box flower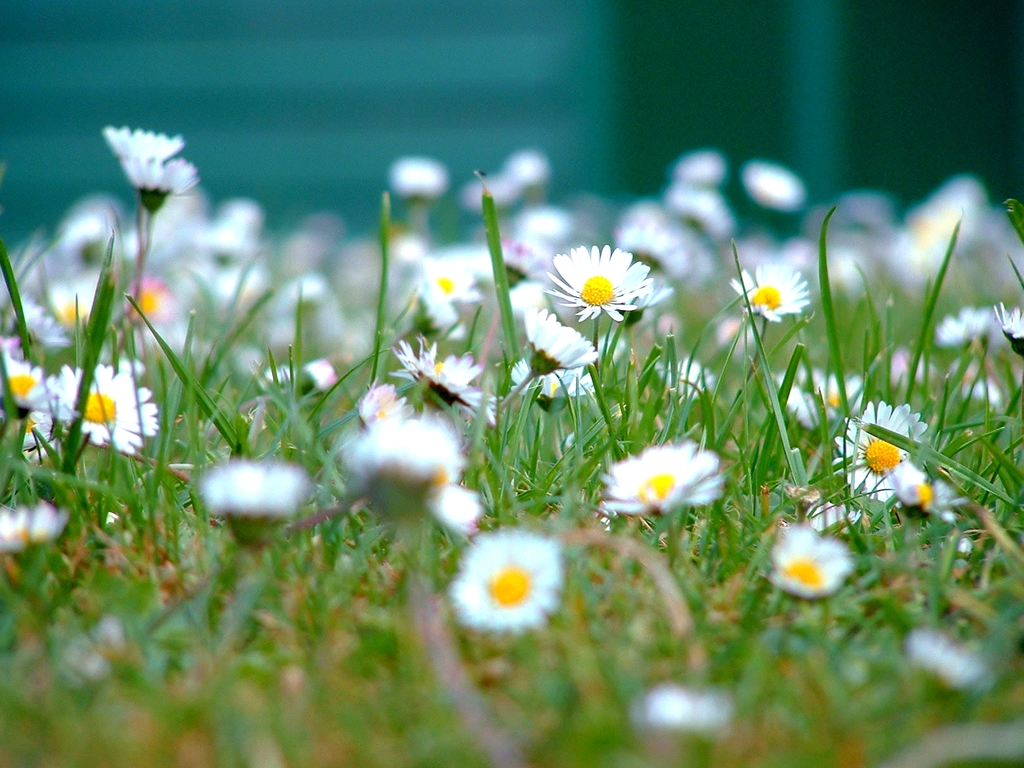
763, 526, 845, 605
